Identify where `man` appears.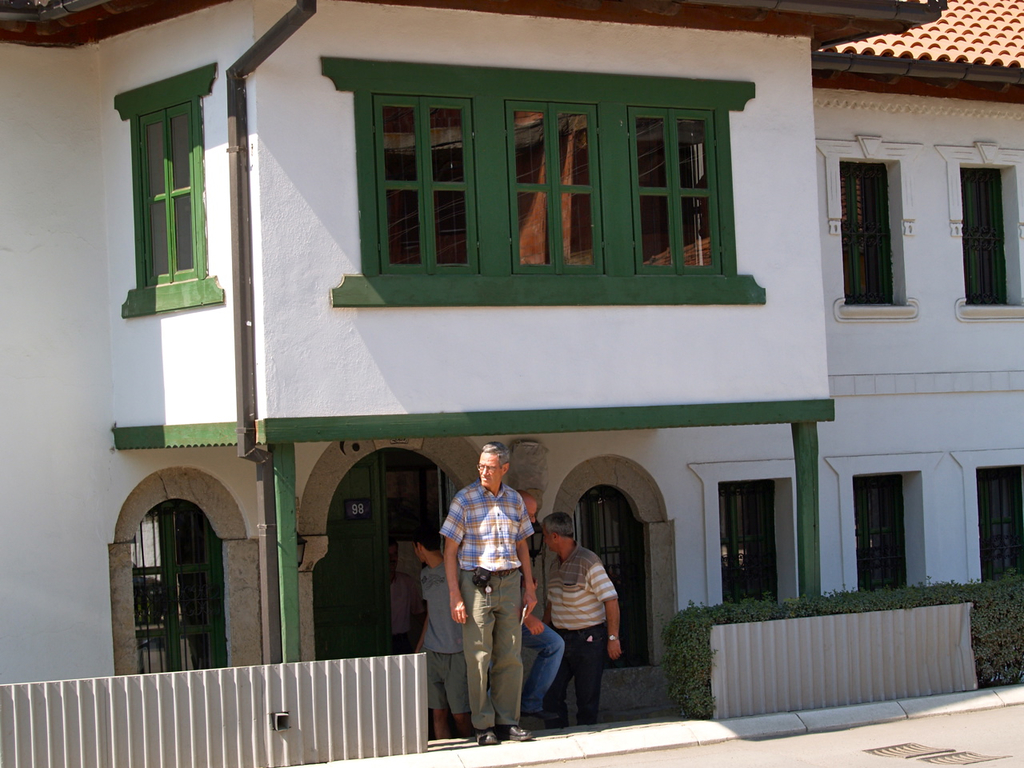
Appears at Rect(414, 533, 470, 742).
